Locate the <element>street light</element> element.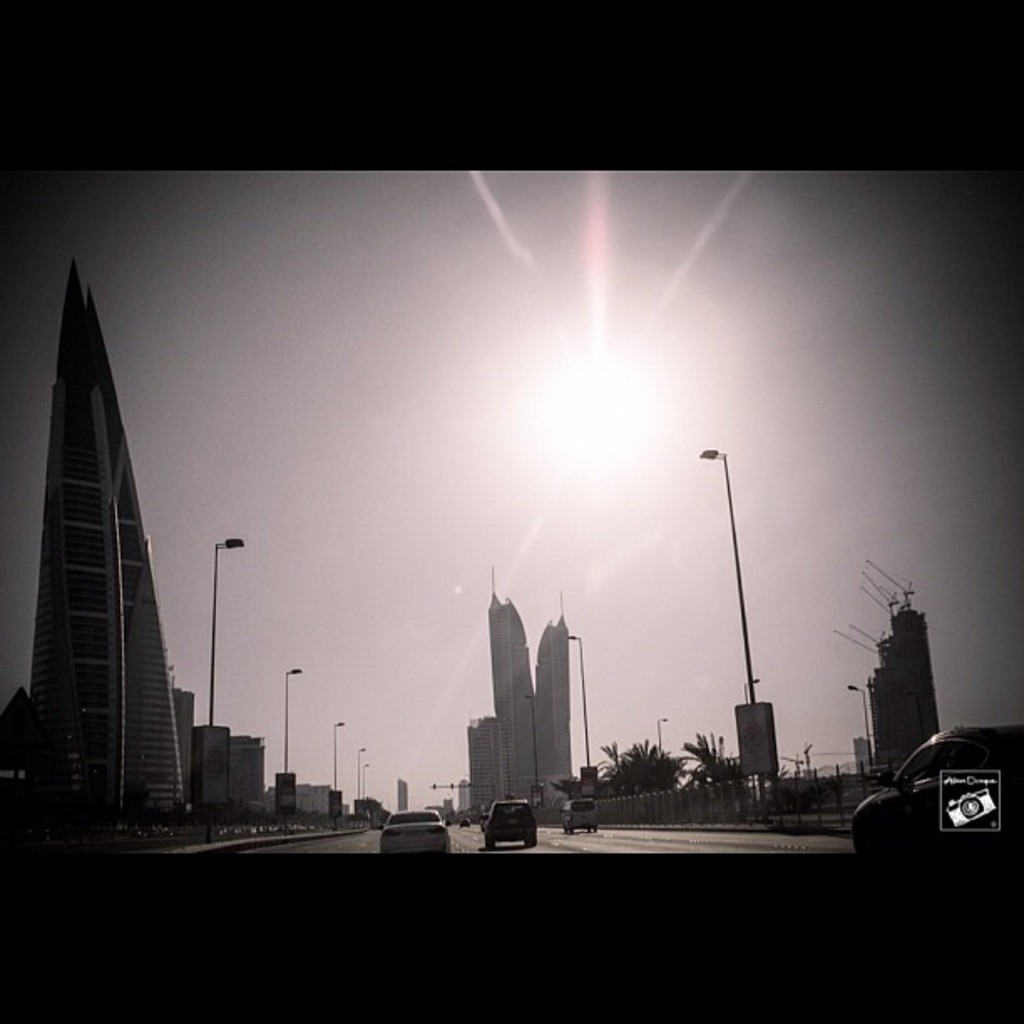
Element bbox: [566,631,591,771].
